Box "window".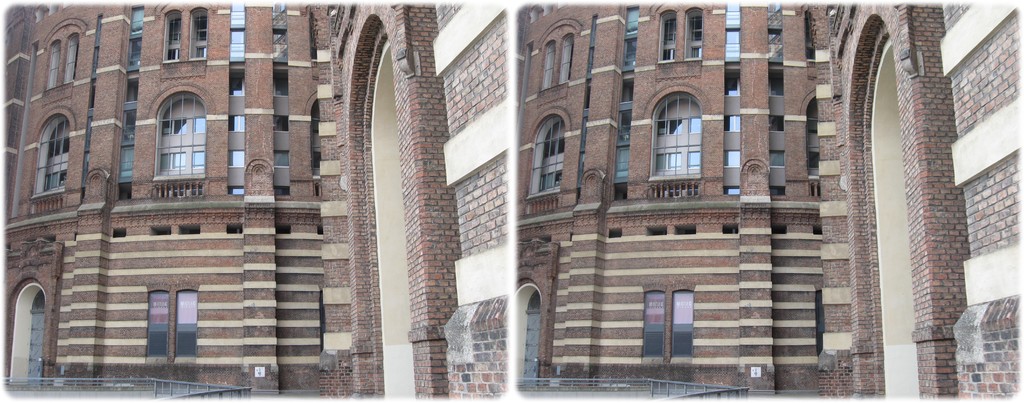
{"x1": 658, "y1": 0, "x2": 707, "y2": 60}.
